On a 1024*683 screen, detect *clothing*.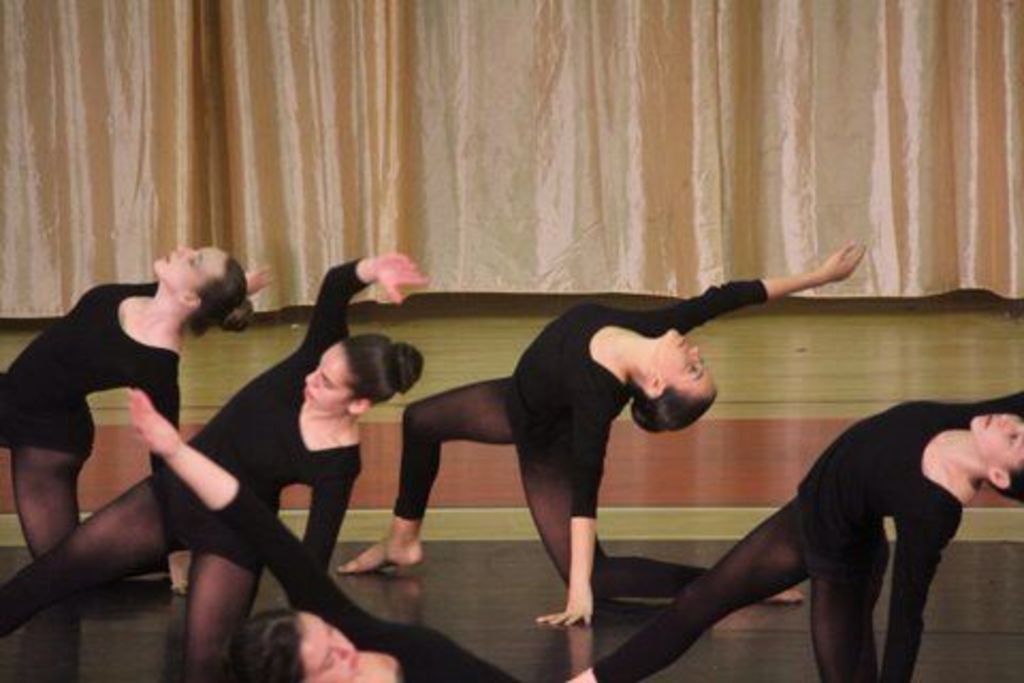
211:474:521:681.
